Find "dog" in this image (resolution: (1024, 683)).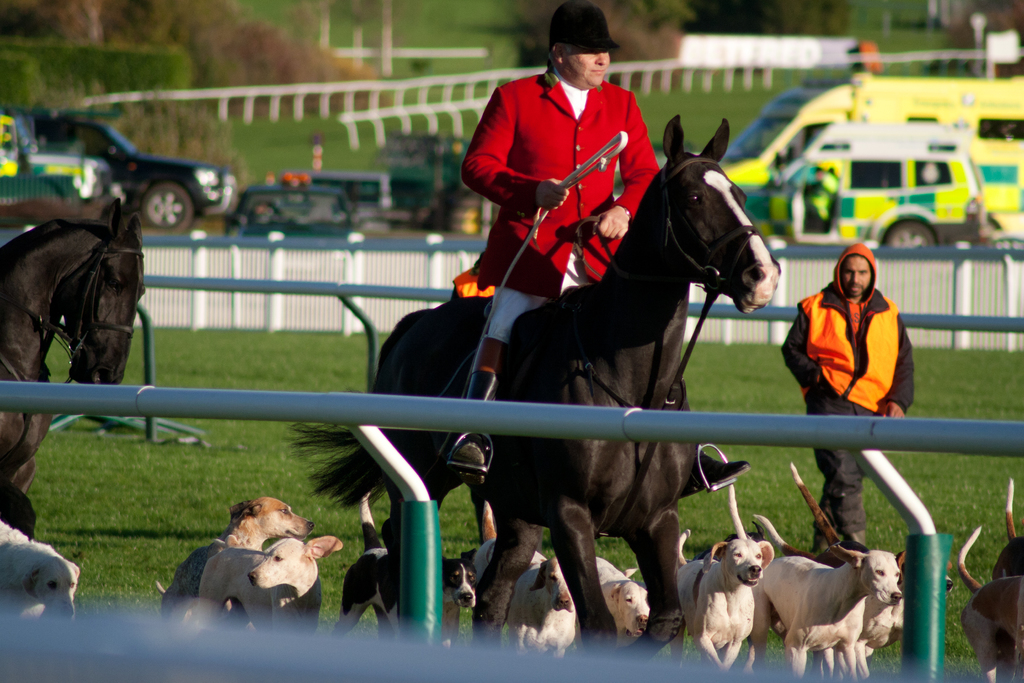
[x1=794, y1=461, x2=845, y2=554].
